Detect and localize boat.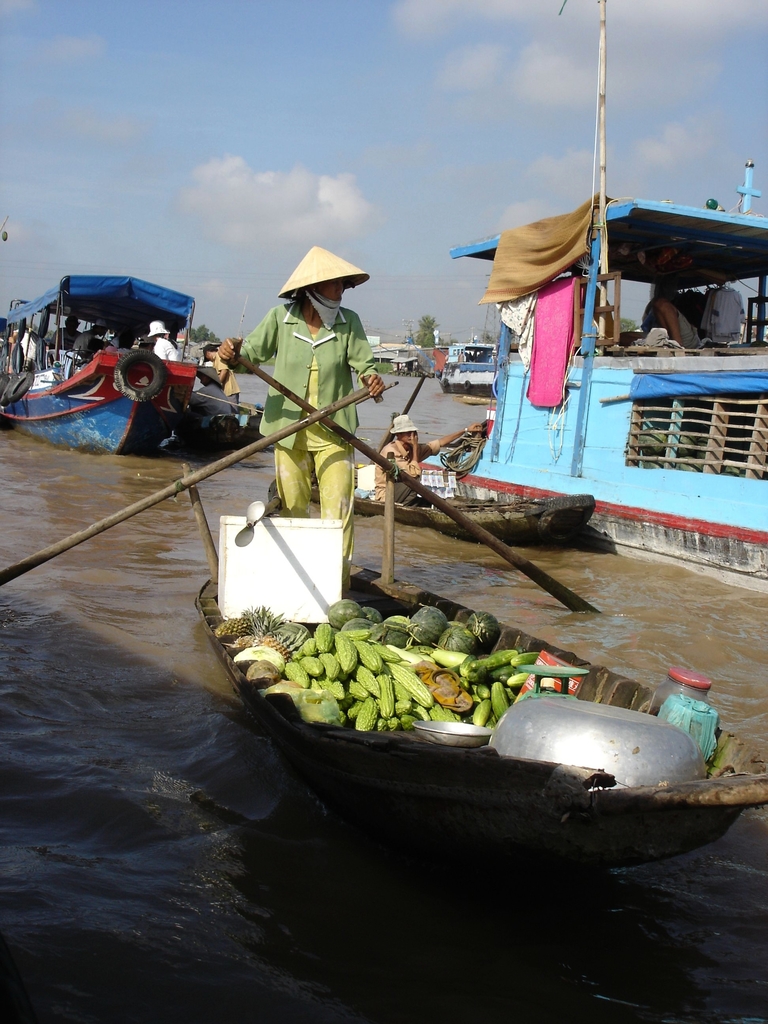
Localized at (4, 259, 263, 456).
